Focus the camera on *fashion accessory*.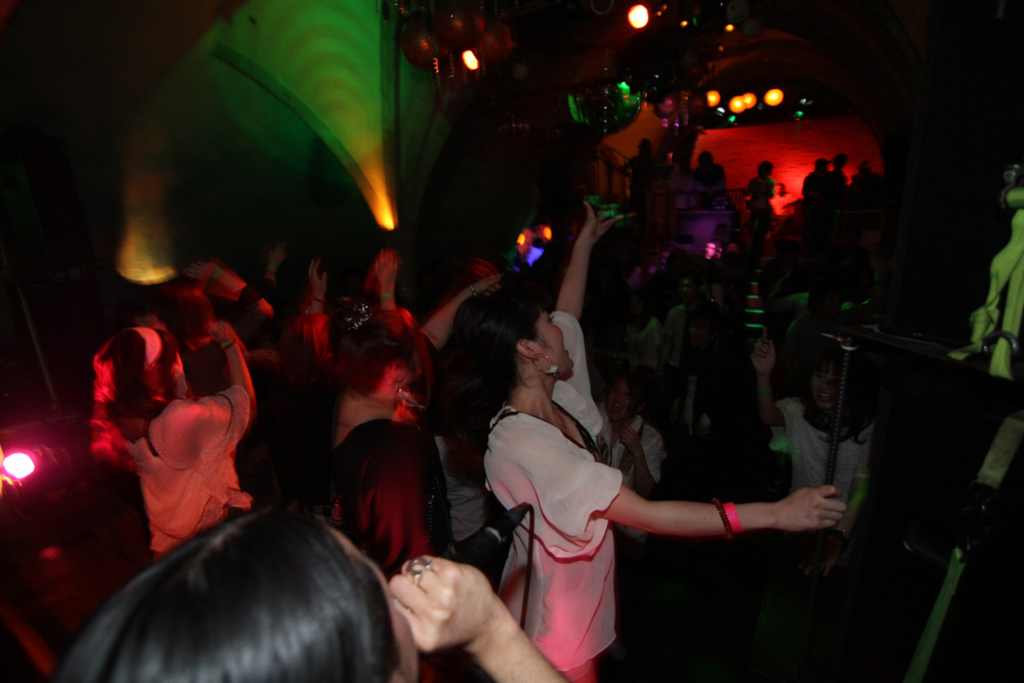
Focus region: 400,555,438,583.
